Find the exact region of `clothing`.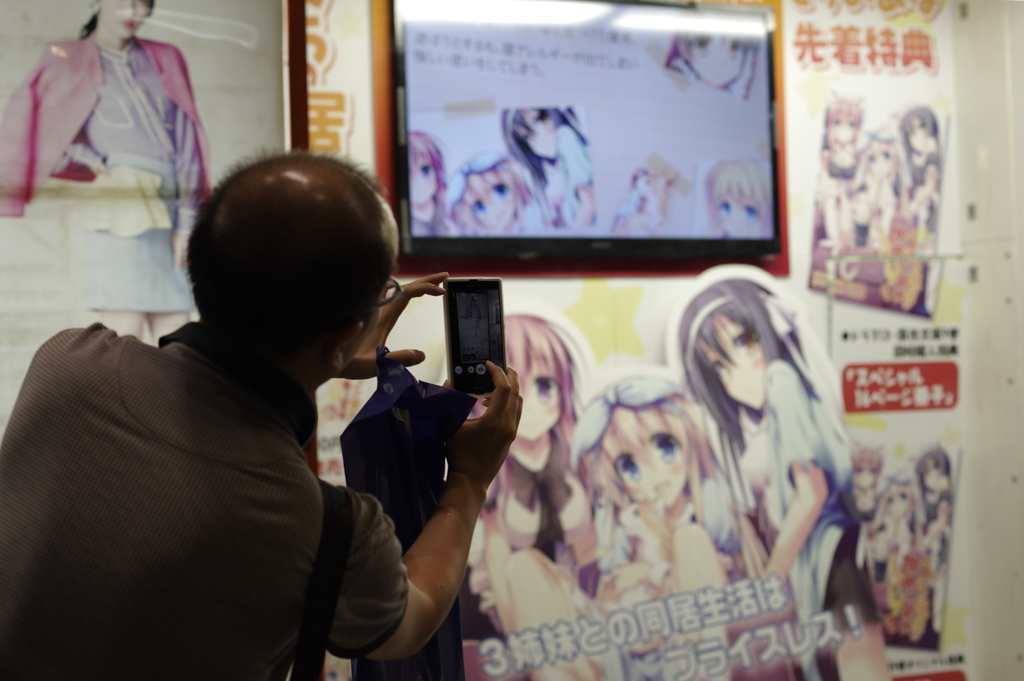
Exact region: locate(608, 484, 728, 680).
